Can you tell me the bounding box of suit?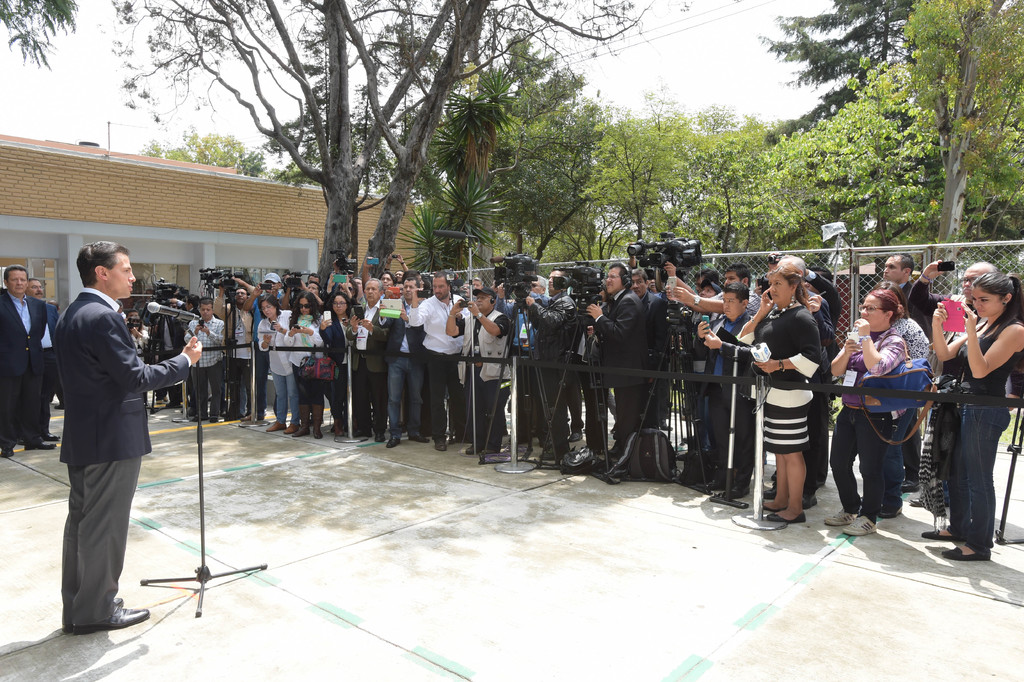
(left=40, top=297, right=59, bottom=431).
